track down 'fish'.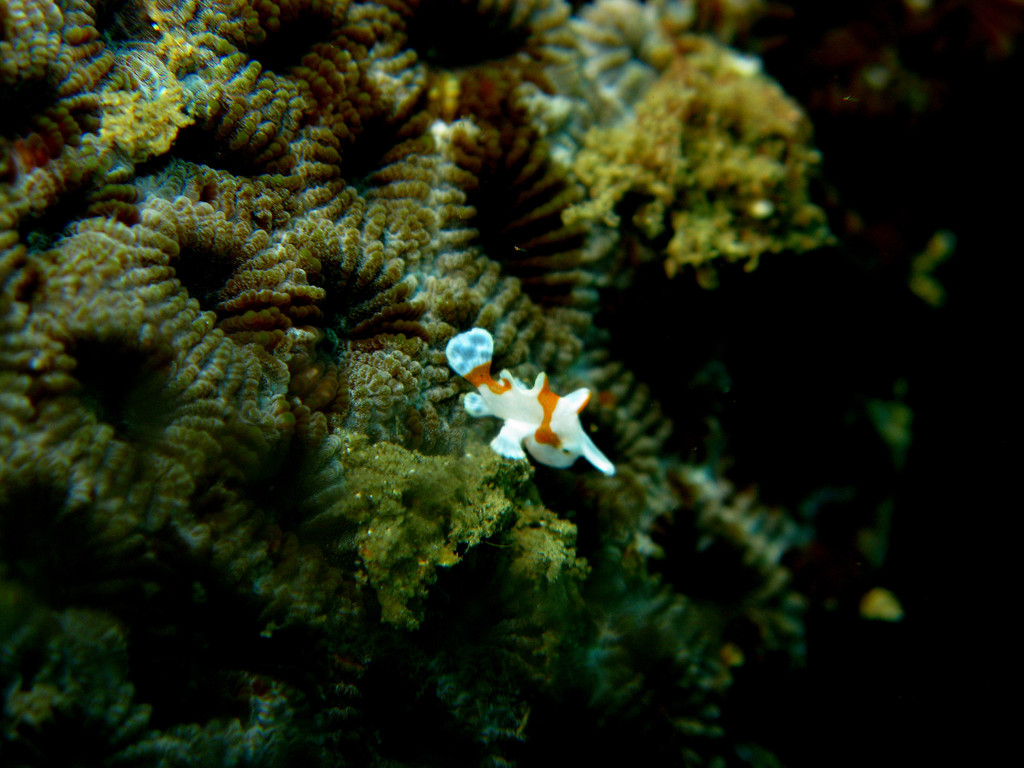
Tracked to rect(446, 327, 619, 491).
